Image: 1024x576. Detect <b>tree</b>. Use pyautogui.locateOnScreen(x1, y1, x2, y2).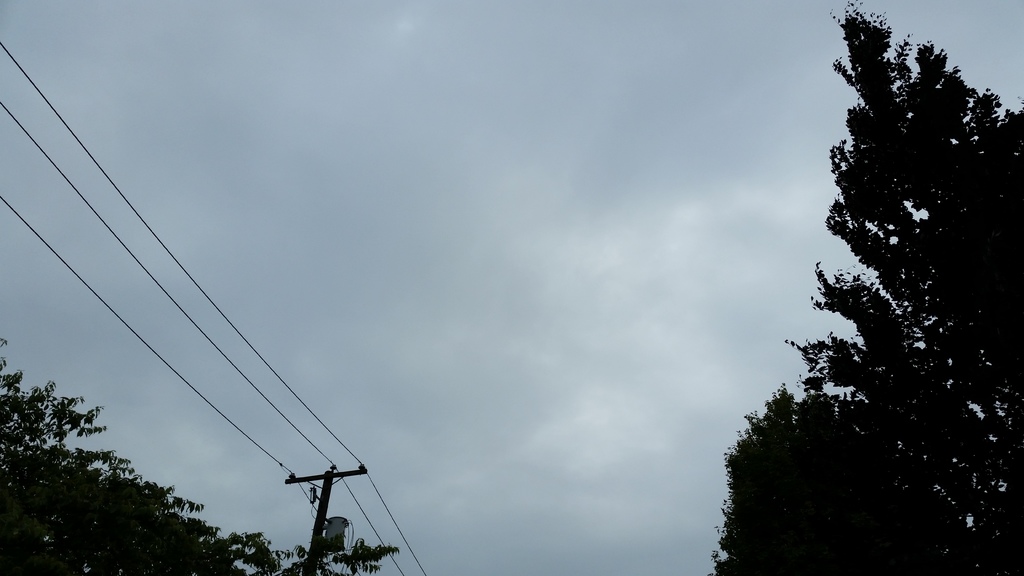
pyautogui.locateOnScreen(779, 0, 1023, 575).
